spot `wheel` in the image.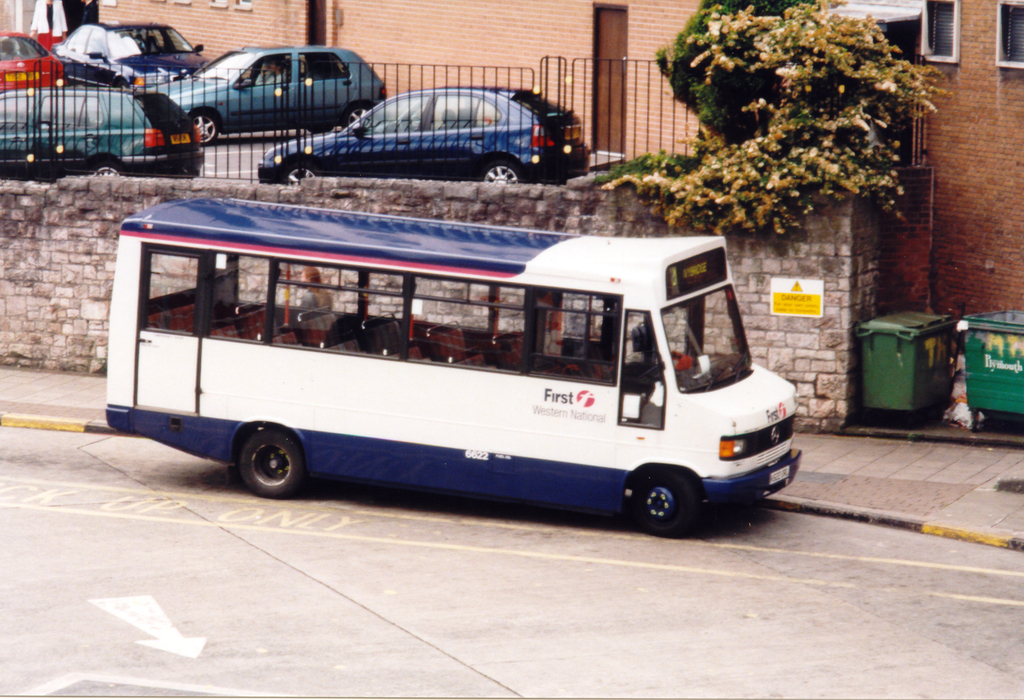
`wheel` found at x1=118 y1=80 x2=130 y2=88.
